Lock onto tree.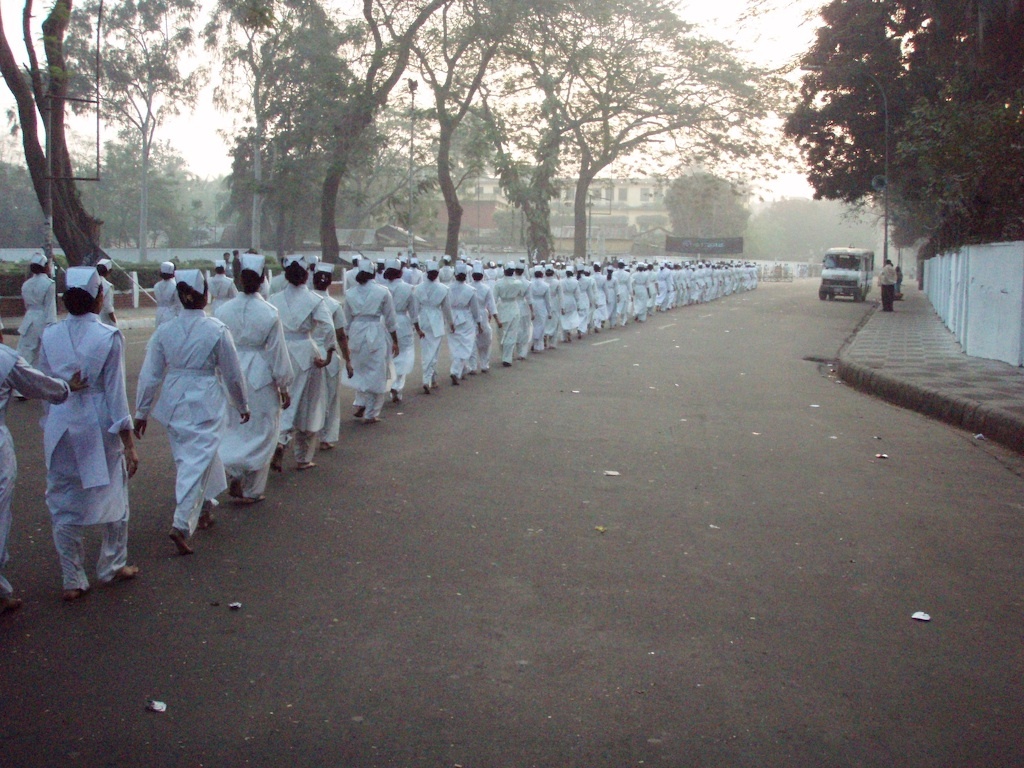
Locked: {"x1": 203, "y1": 0, "x2": 433, "y2": 287}.
